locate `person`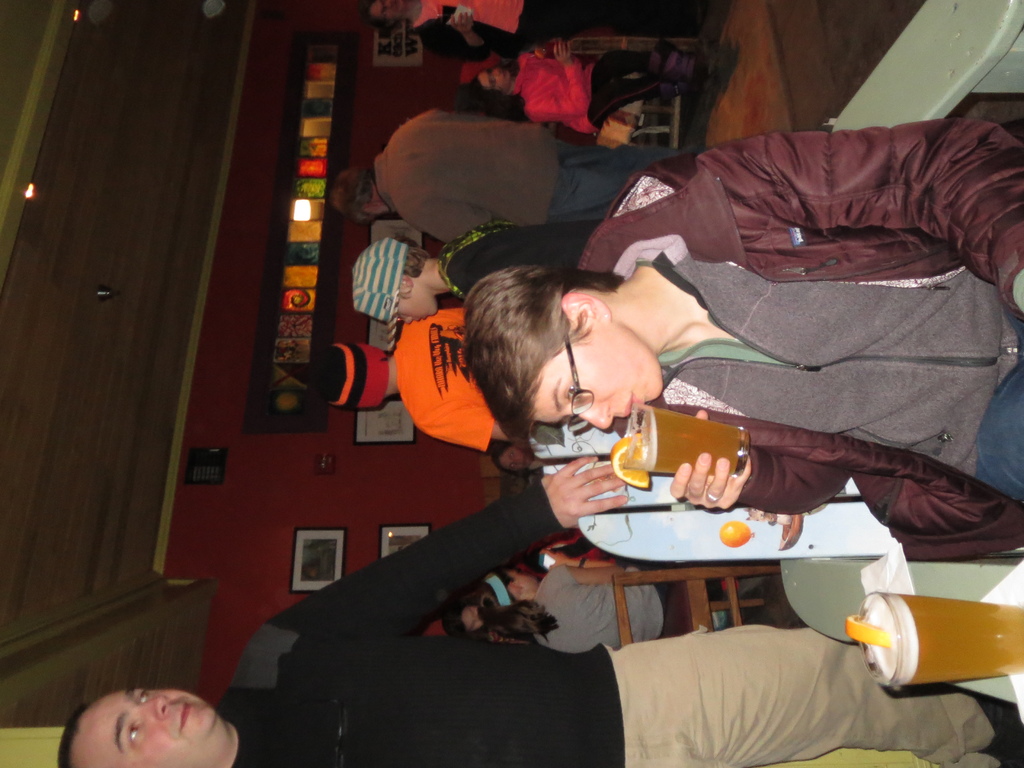
box(55, 99, 1023, 767)
